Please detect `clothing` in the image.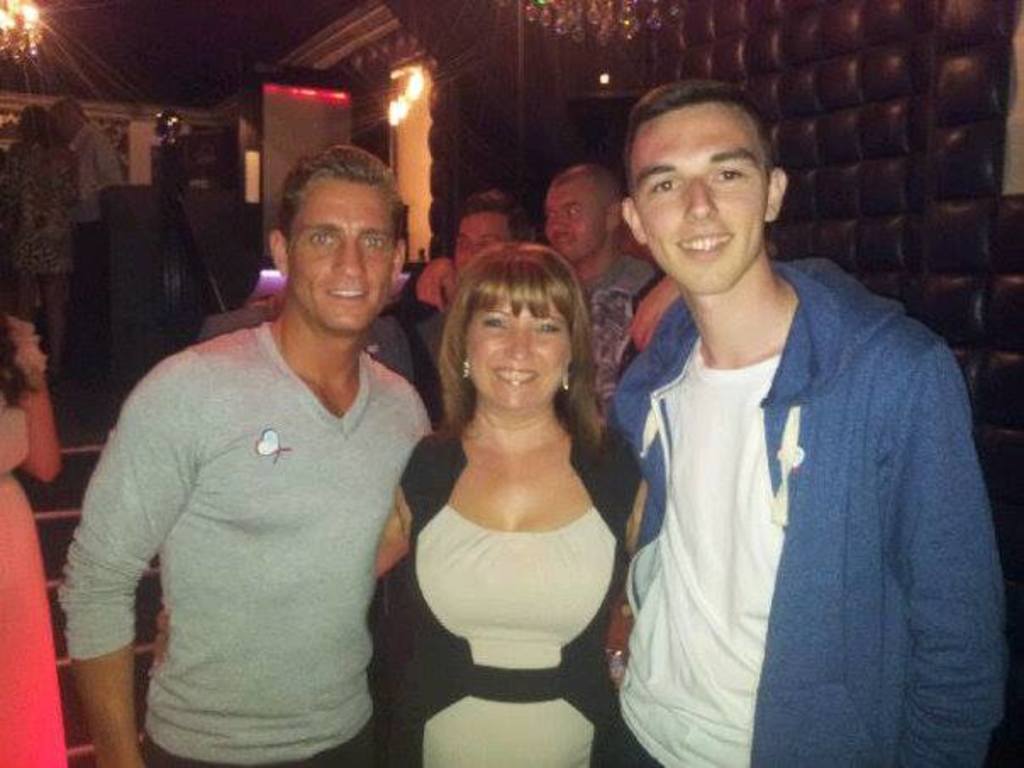
detection(614, 258, 1007, 766).
